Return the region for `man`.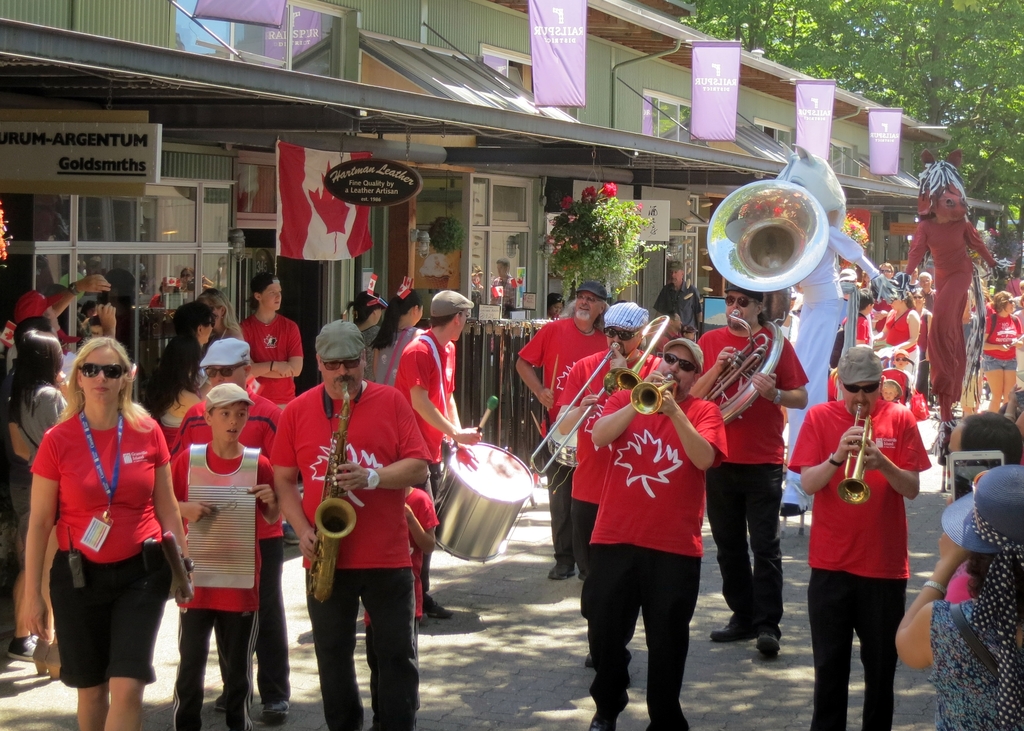
[269,319,433,730].
